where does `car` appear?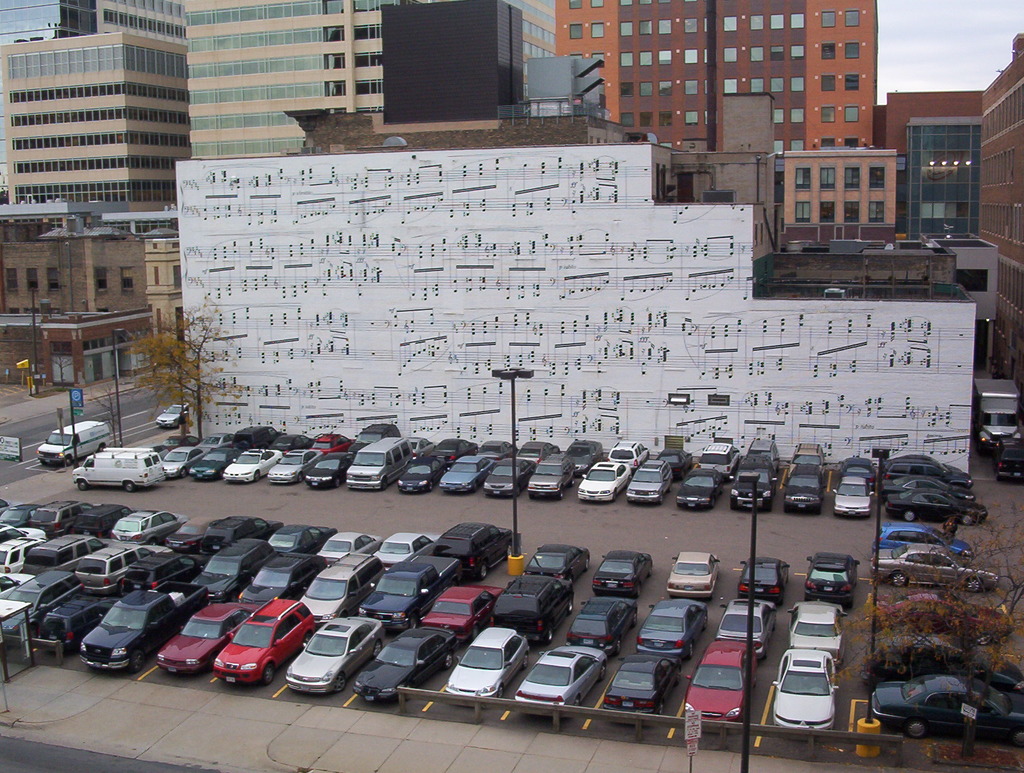
Appears at (left=883, top=453, right=972, bottom=485).
